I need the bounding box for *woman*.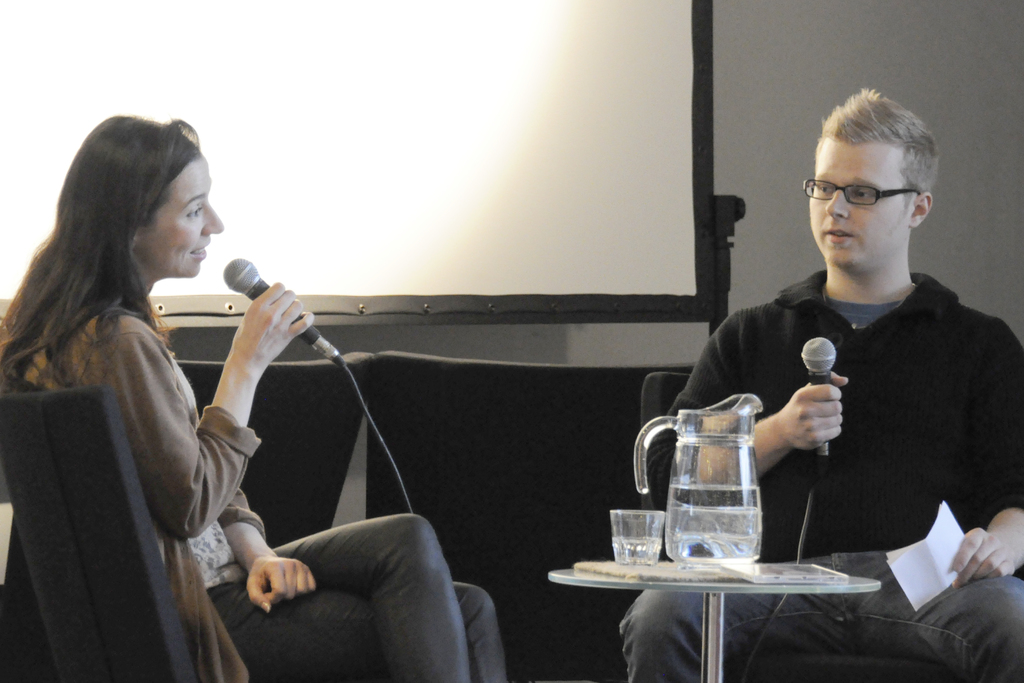
Here it is: (x1=0, y1=106, x2=529, y2=682).
